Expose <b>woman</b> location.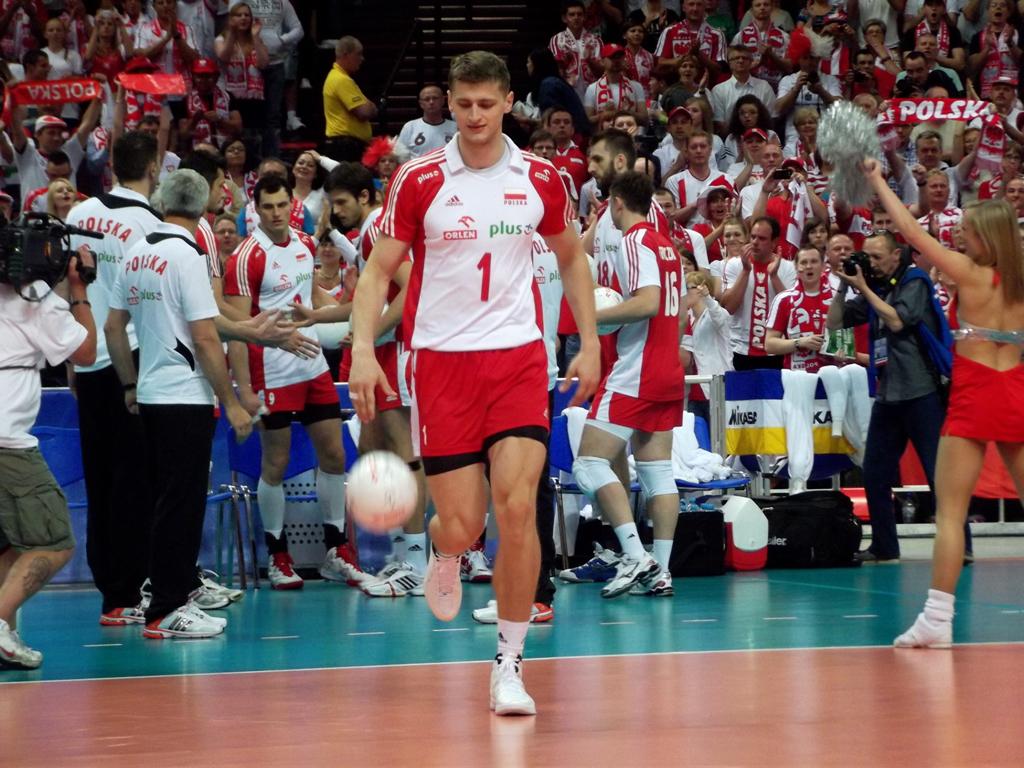
Exposed at <region>724, 92, 780, 165</region>.
